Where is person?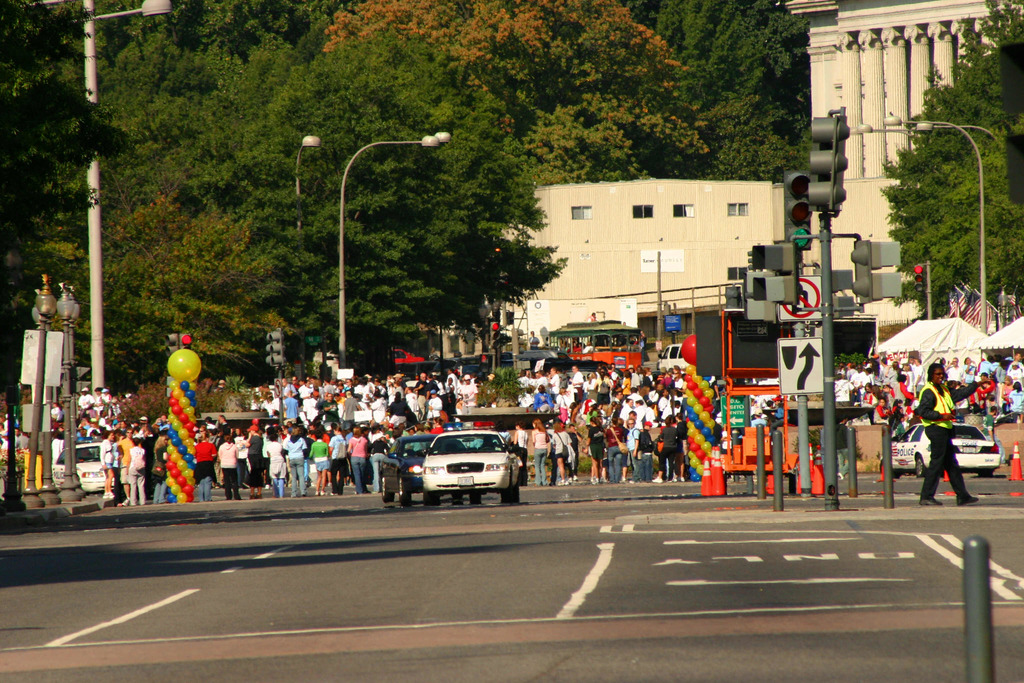
BBox(196, 417, 235, 482).
